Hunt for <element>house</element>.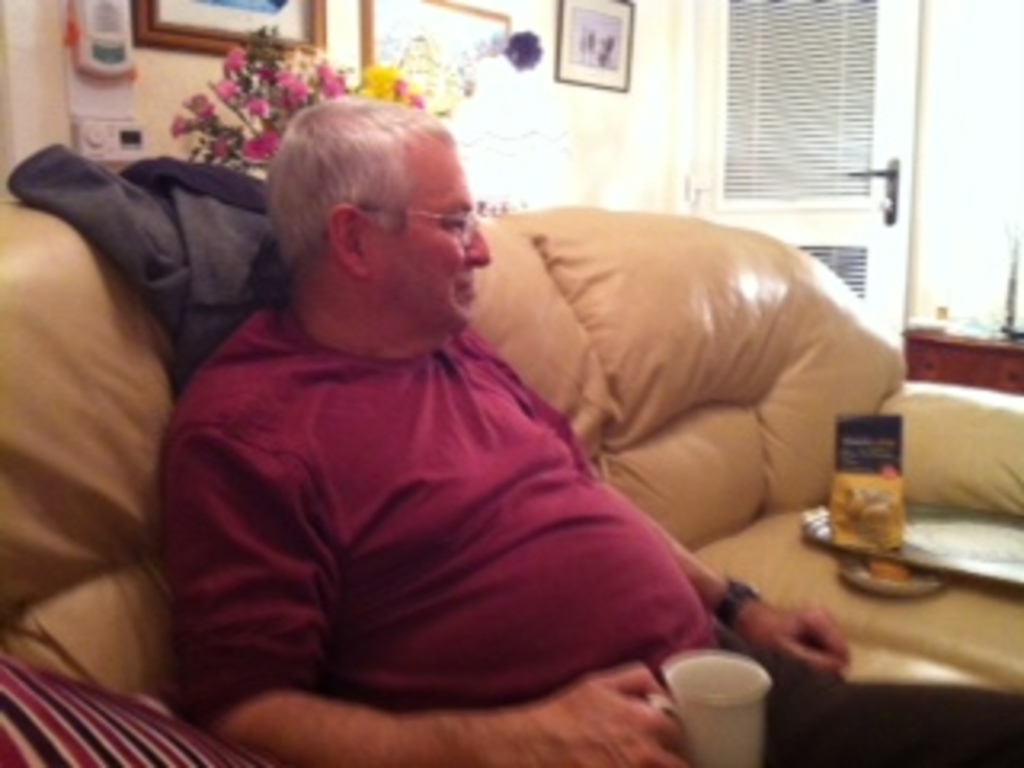
Hunted down at locate(0, 0, 1021, 765).
